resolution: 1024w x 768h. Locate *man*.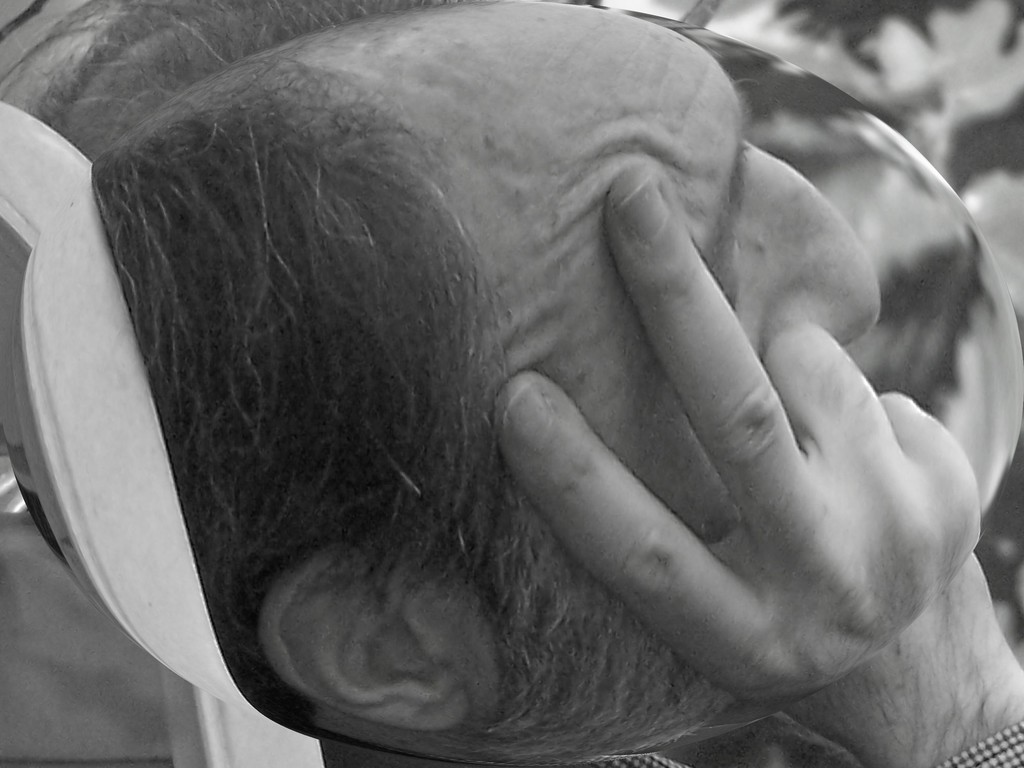
[15, 0, 1023, 755].
